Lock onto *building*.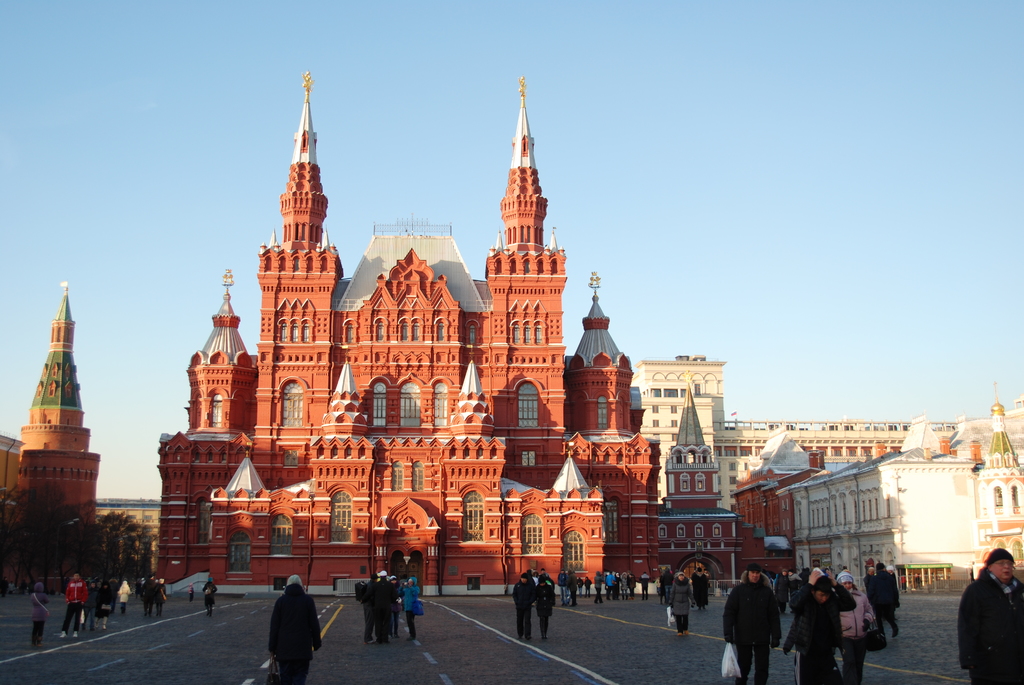
Locked: box(723, 430, 824, 544).
